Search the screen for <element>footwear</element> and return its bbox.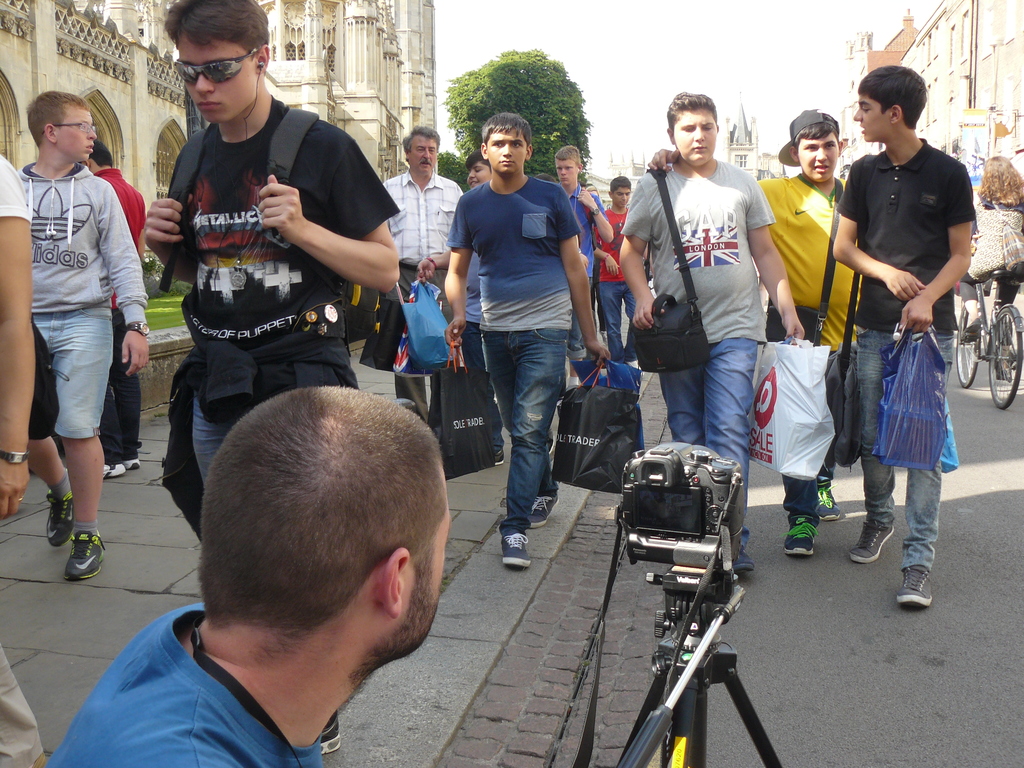
Found: [780, 515, 819, 557].
